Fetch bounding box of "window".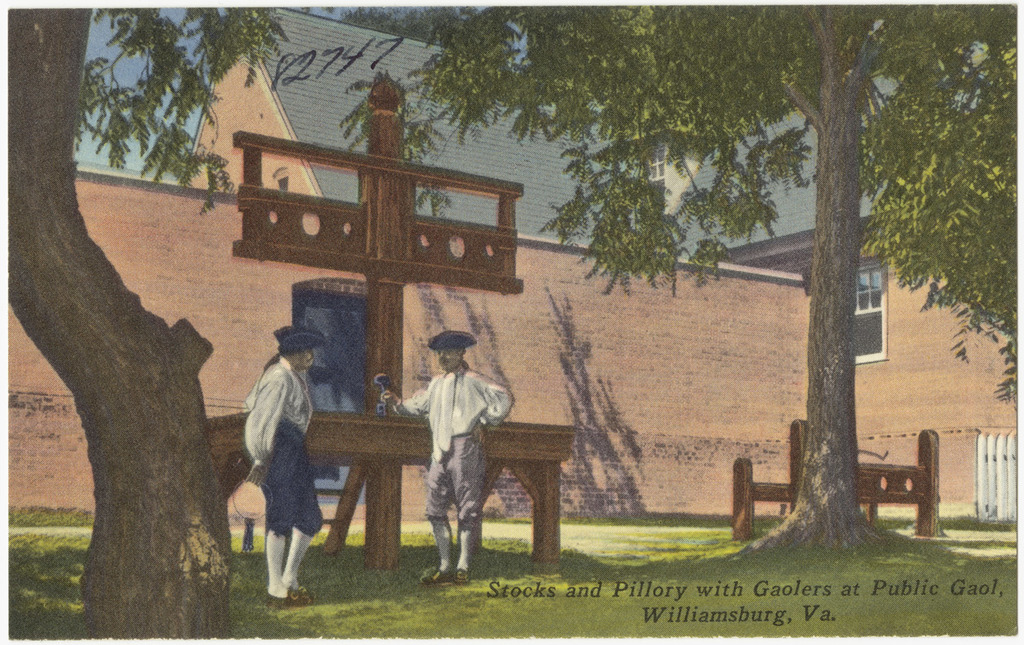
Bbox: pyautogui.locateOnScreen(274, 167, 289, 190).
